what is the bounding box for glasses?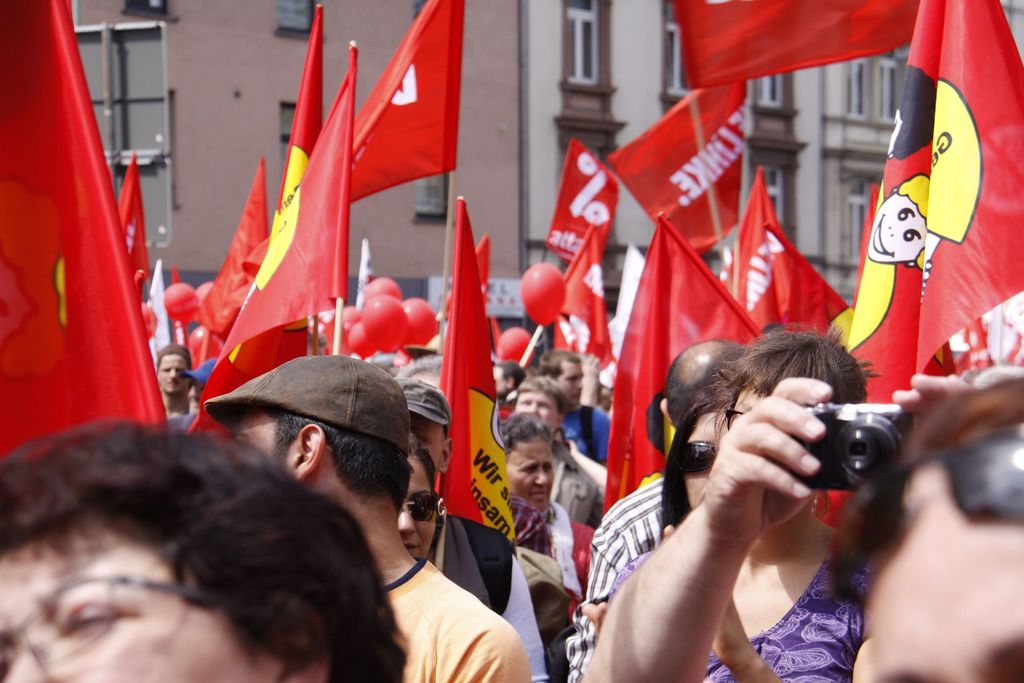
719:399:748:426.
